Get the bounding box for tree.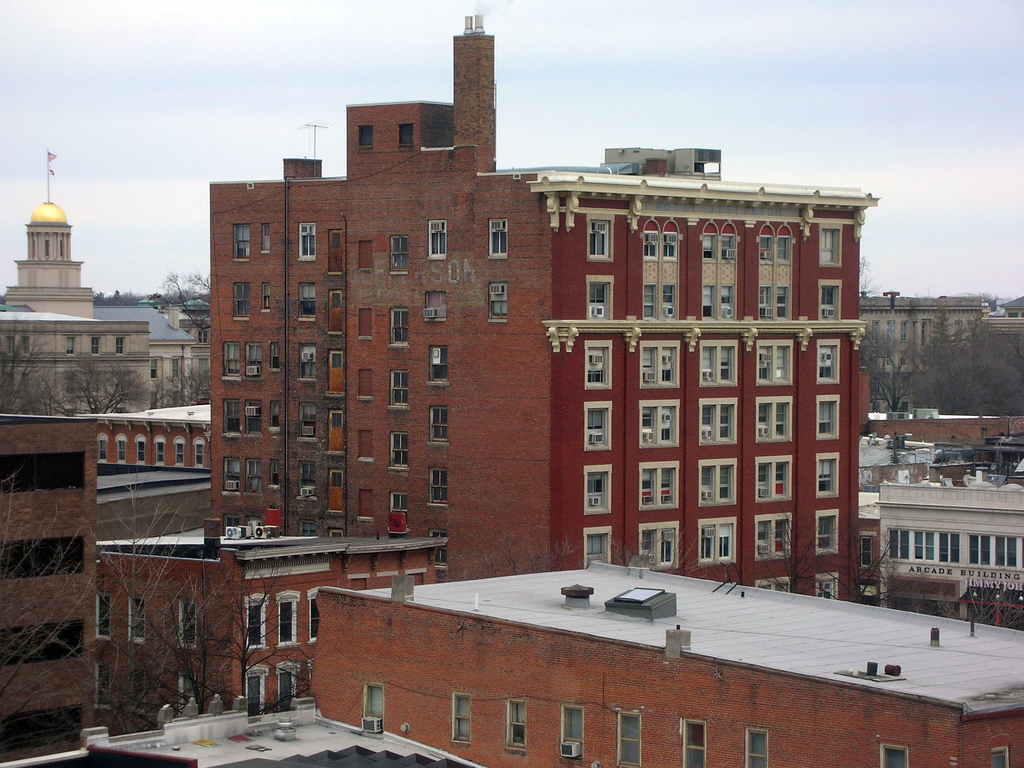
locate(164, 362, 210, 406).
